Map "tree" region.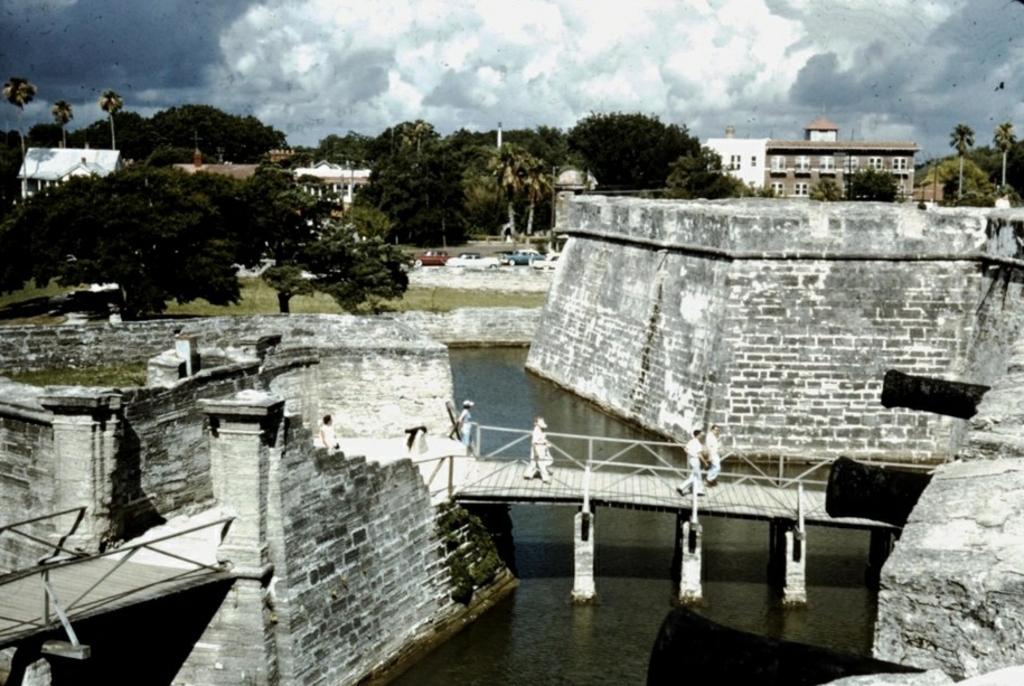
Mapped to bbox(993, 122, 1016, 188).
